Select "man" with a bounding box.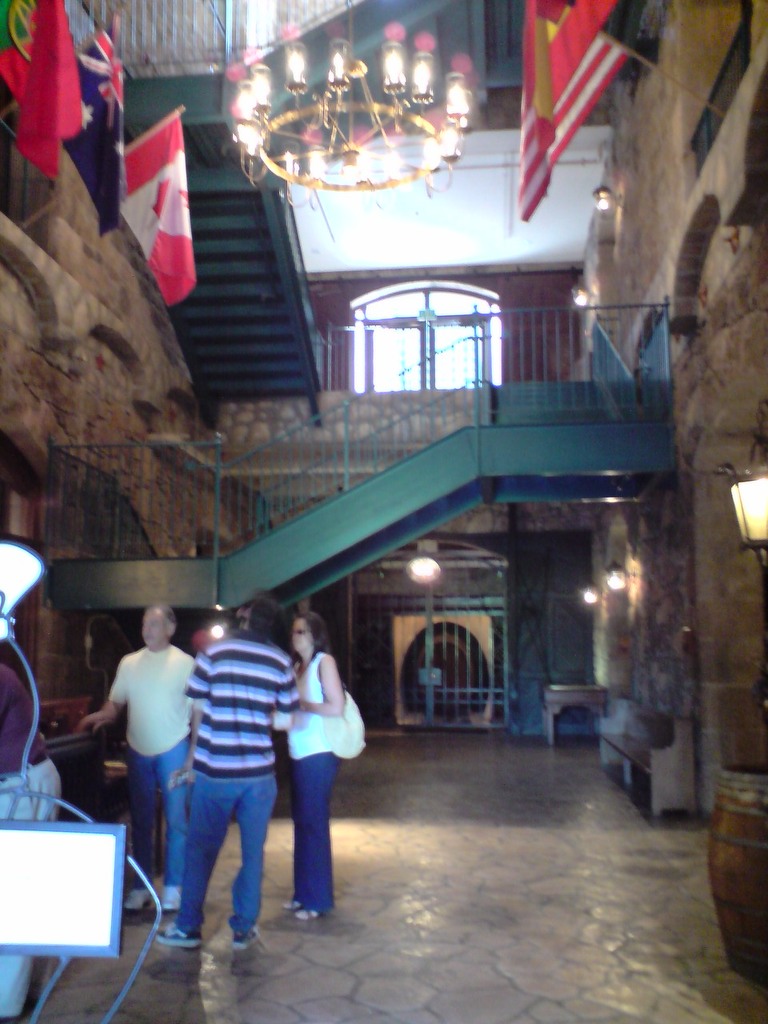
158 582 269 957.
